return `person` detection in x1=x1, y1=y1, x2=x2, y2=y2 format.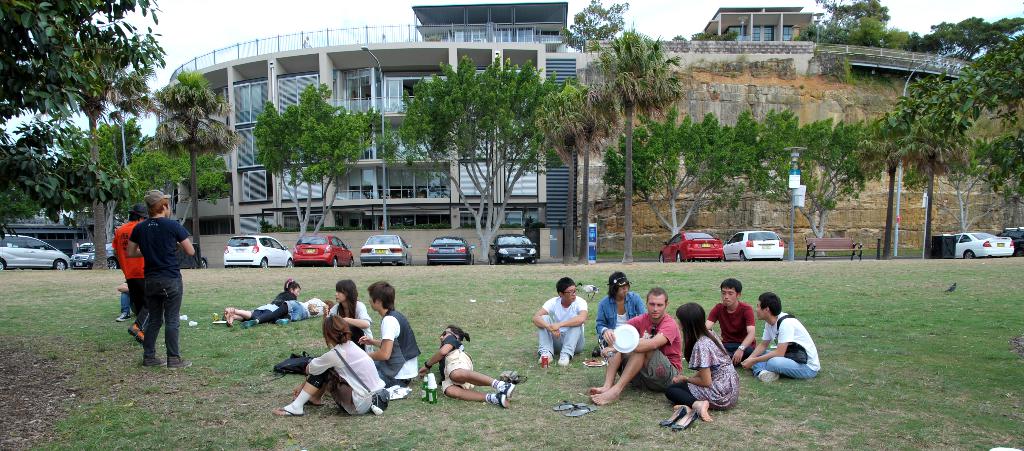
x1=116, y1=174, x2=185, y2=366.
